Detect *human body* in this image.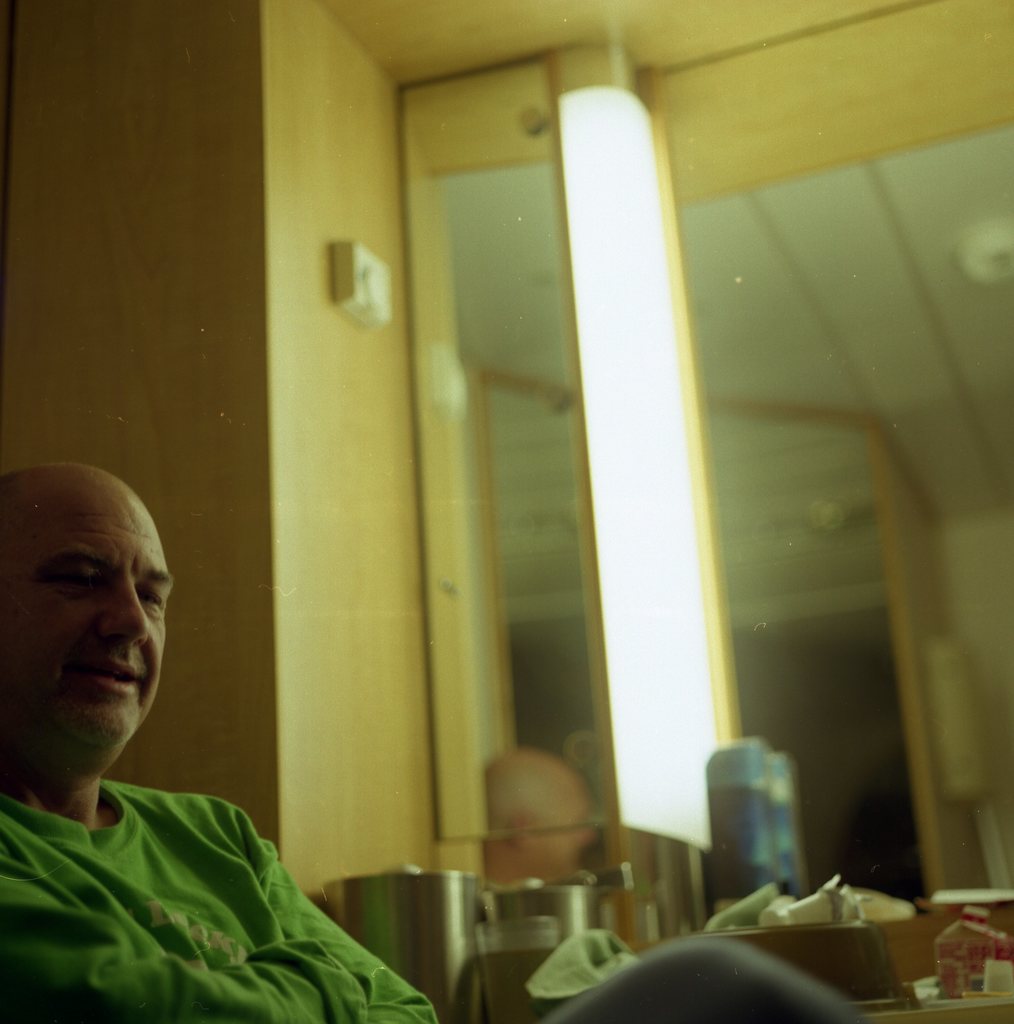
Detection: [x1=34, y1=415, x2=370, y2=1023].
